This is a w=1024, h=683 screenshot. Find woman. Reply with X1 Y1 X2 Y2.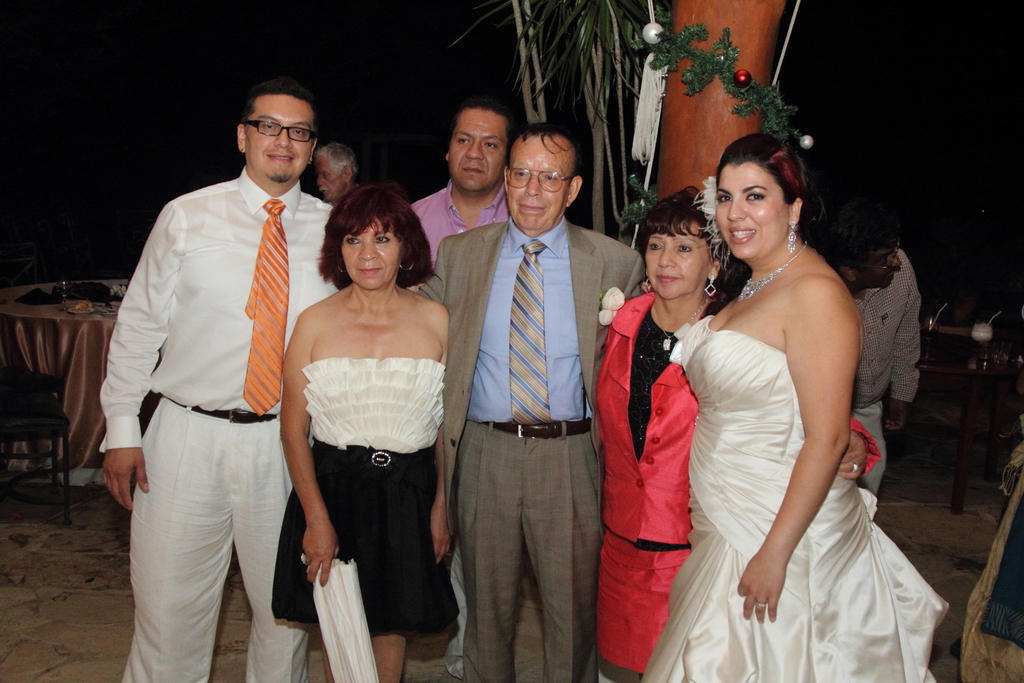
274 179 451 682.
